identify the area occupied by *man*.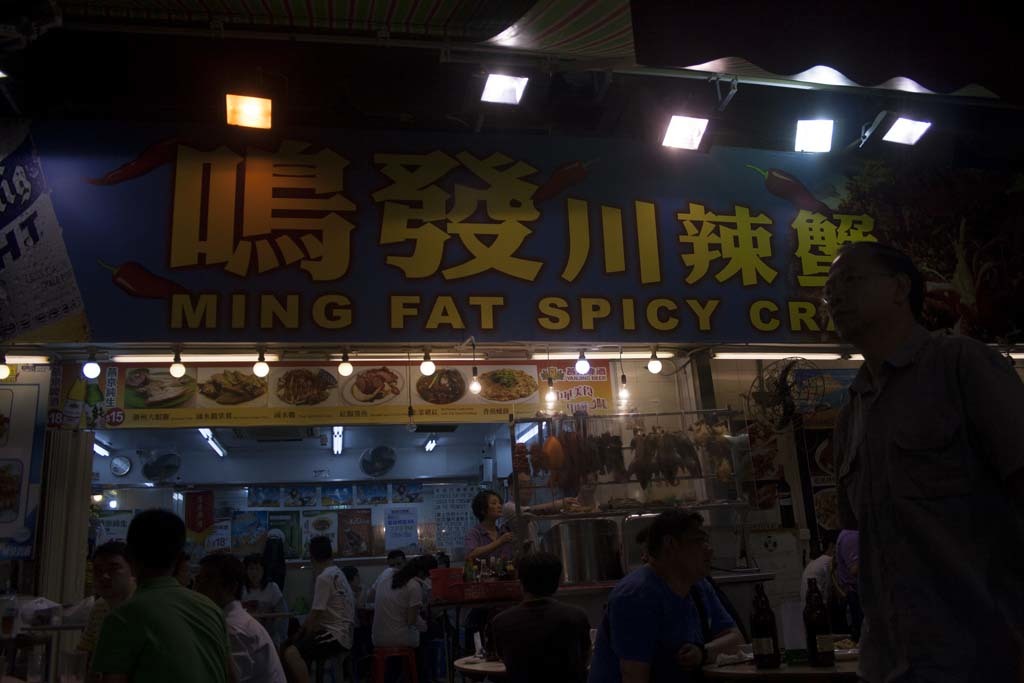
Area: l=94, t=543, r=134, b=625.
